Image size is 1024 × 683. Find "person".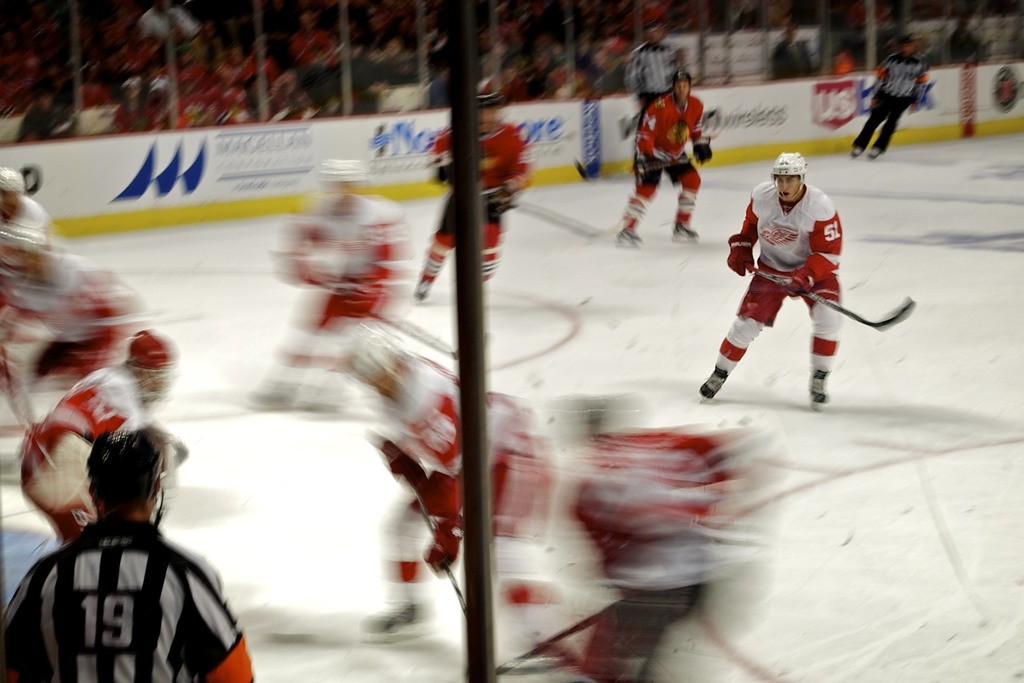
625/17/698/124.
